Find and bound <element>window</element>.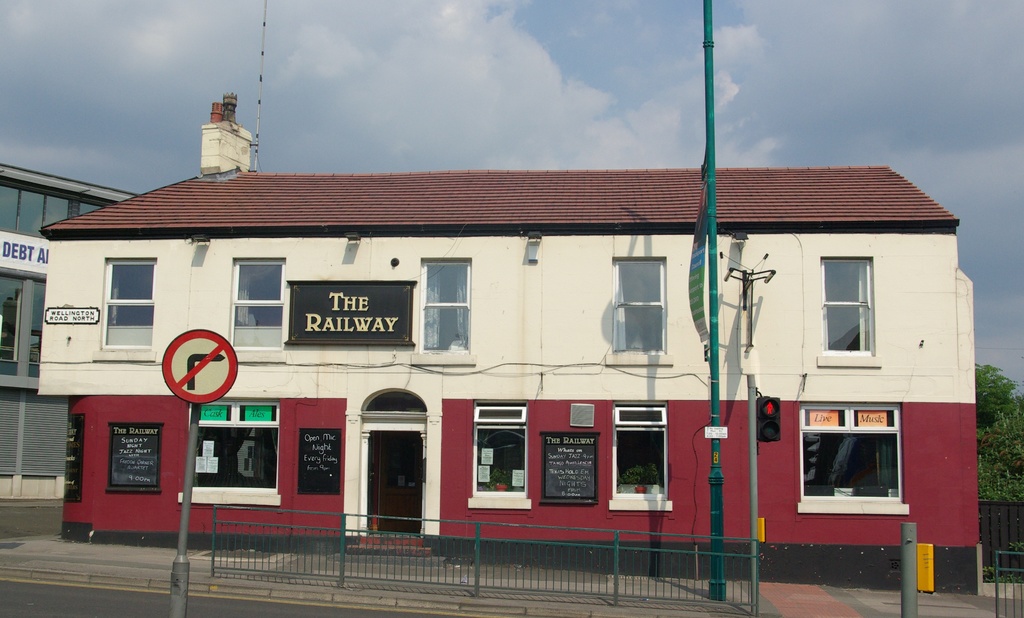
Bound: crop(796, 400, 911, 513).
